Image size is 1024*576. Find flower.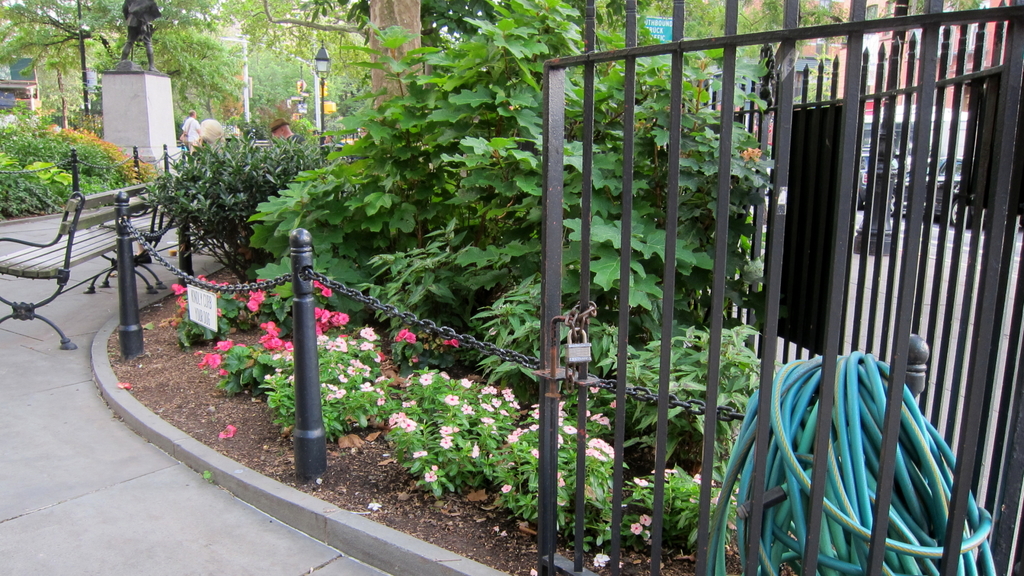
(635,474,645,488).
